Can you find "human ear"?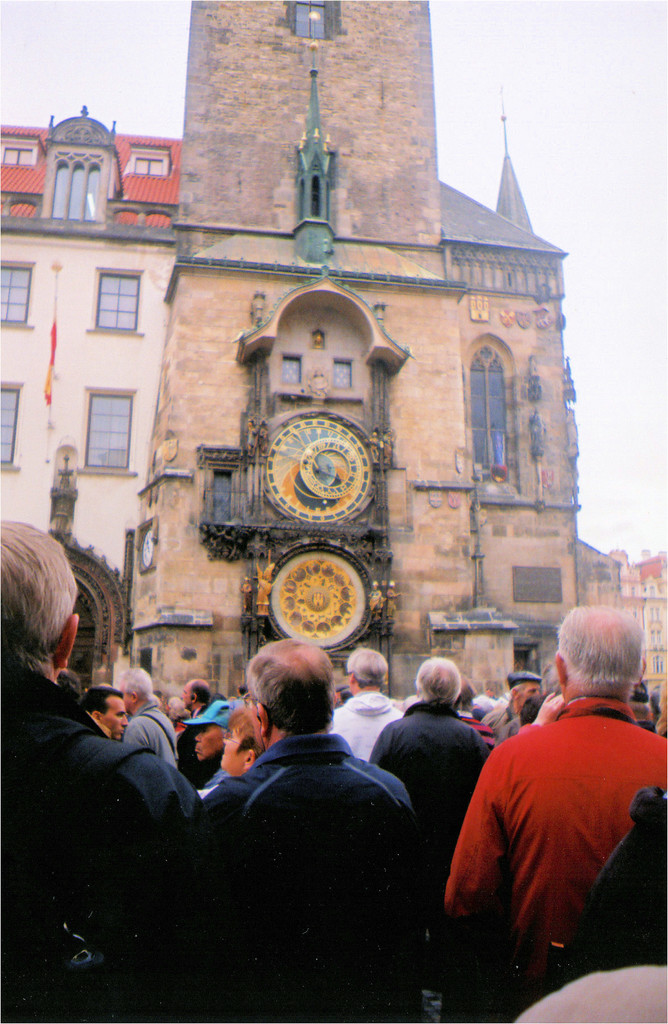
Yes, bounding box: l=58, t=613, r=80, b=671.
